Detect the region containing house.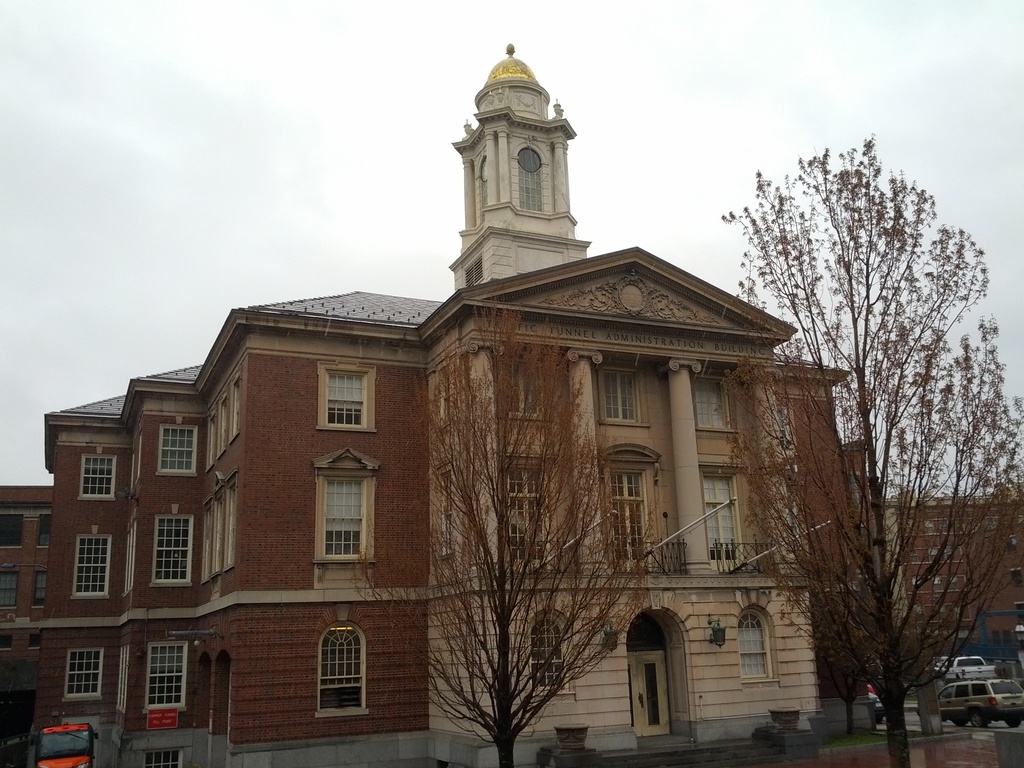
box(0, 482, 38, 728).
